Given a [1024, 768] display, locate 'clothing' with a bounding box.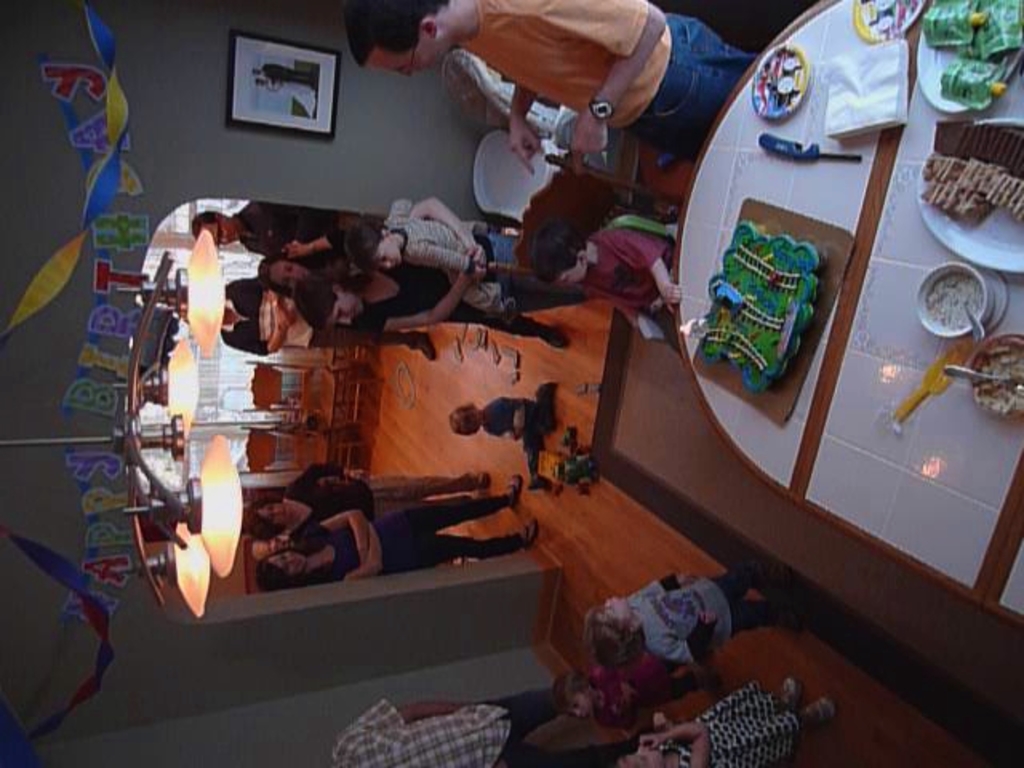
Located: [222,275,414,371].
